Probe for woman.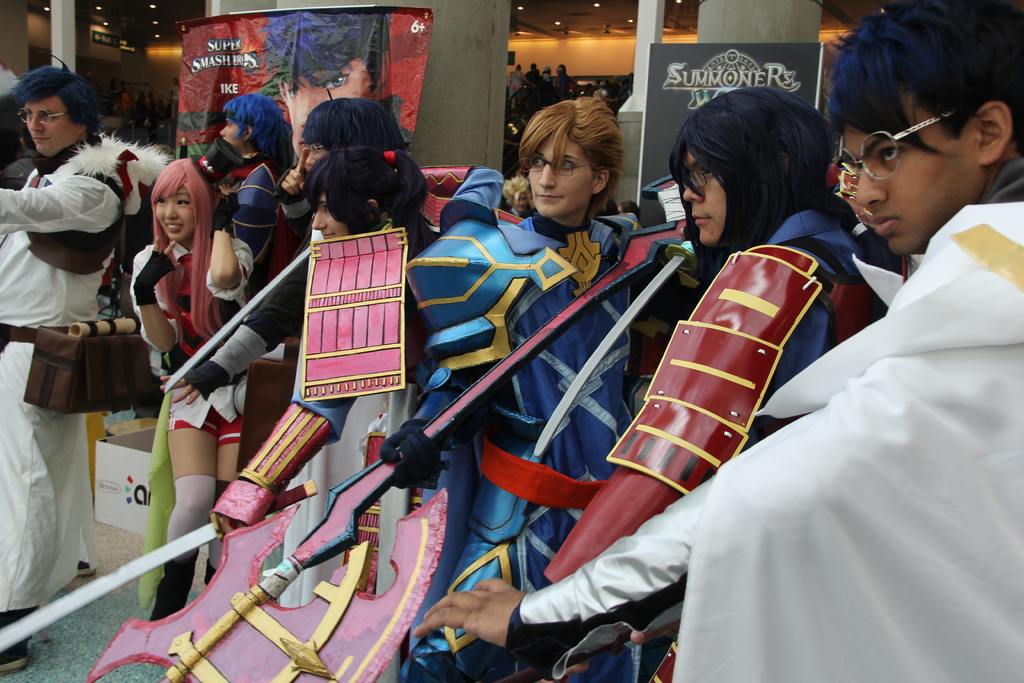
Probe result: Rect(269, 148, 452, 631).
